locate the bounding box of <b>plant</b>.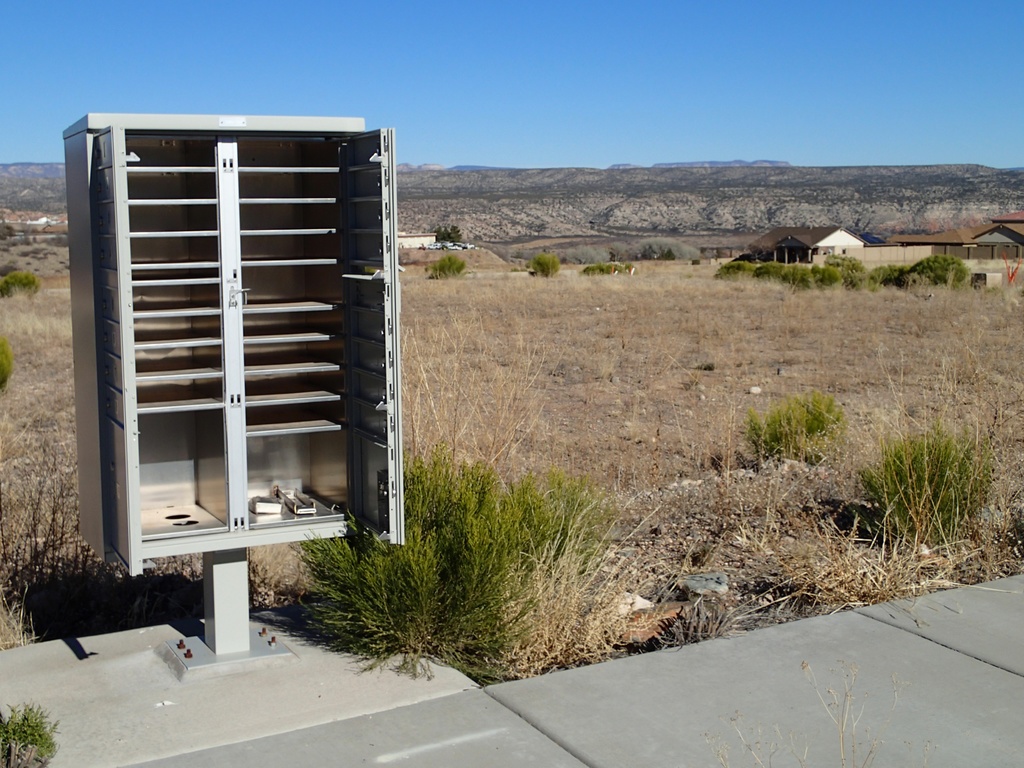
Bounding box: bbox=[604, 246, 684, 266].
